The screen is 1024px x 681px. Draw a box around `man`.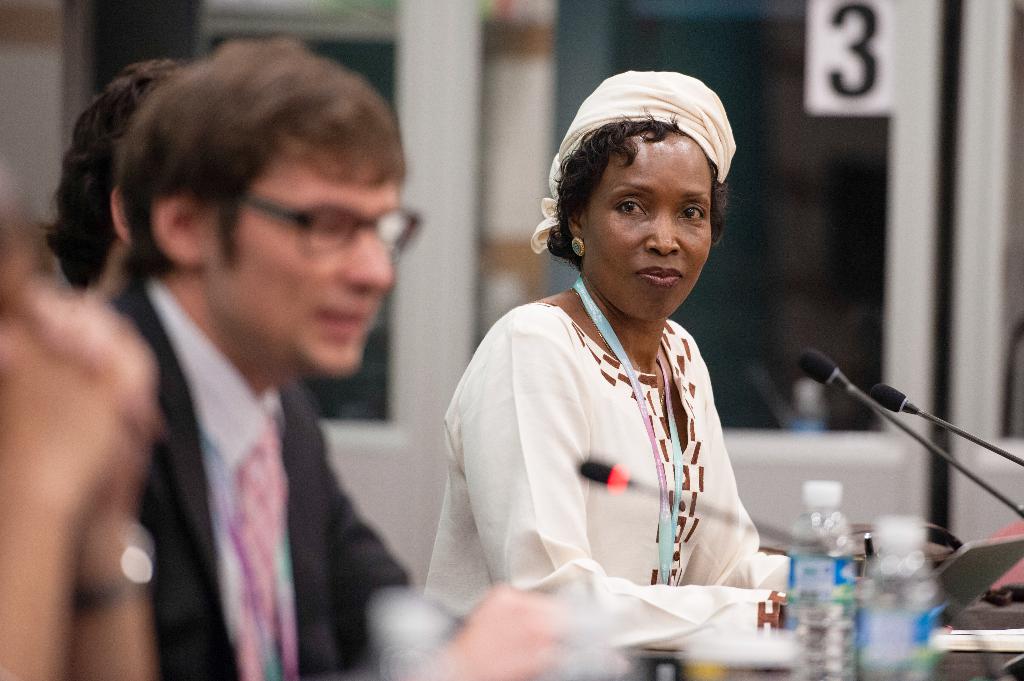
l=70, t=28, r=591, b=680.
